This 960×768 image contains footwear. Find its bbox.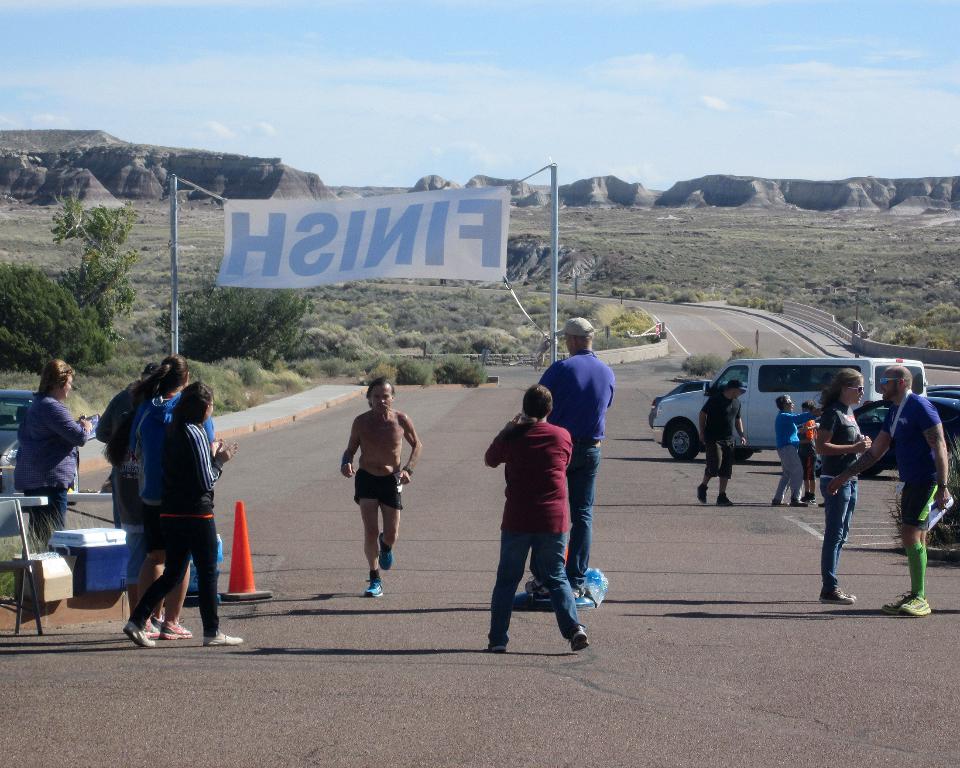
crop(717, 496, 733, 505).
